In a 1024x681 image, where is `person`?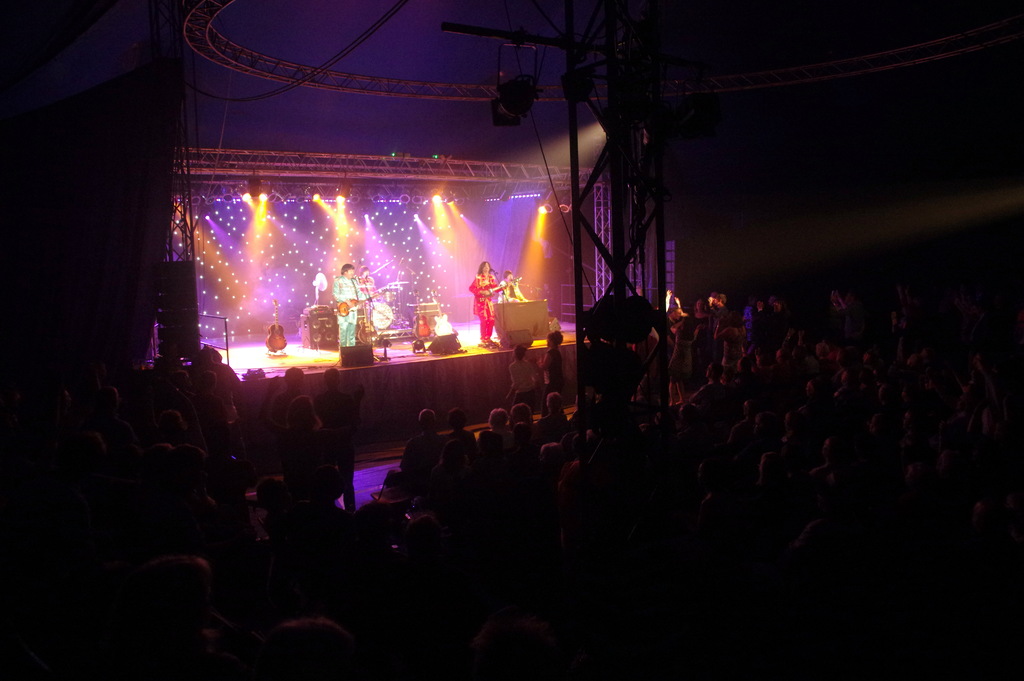
crop(467, 260, 505, 347).
